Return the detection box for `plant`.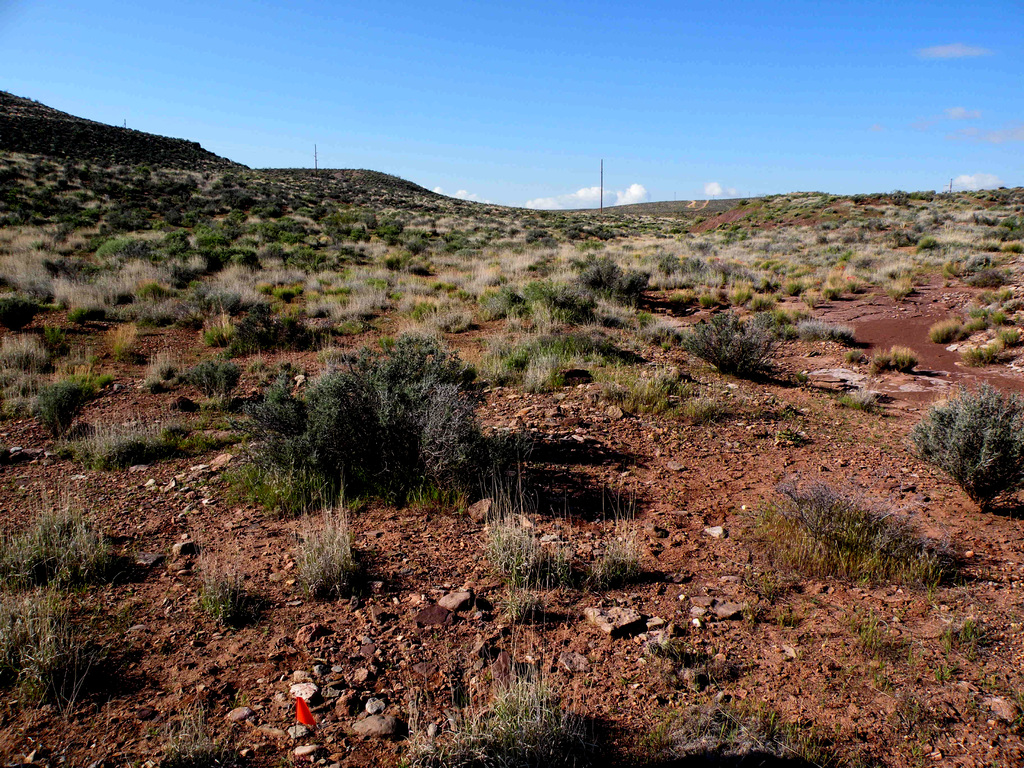
pyautogui.locateOnScreen(193, 221, 229, 249).
